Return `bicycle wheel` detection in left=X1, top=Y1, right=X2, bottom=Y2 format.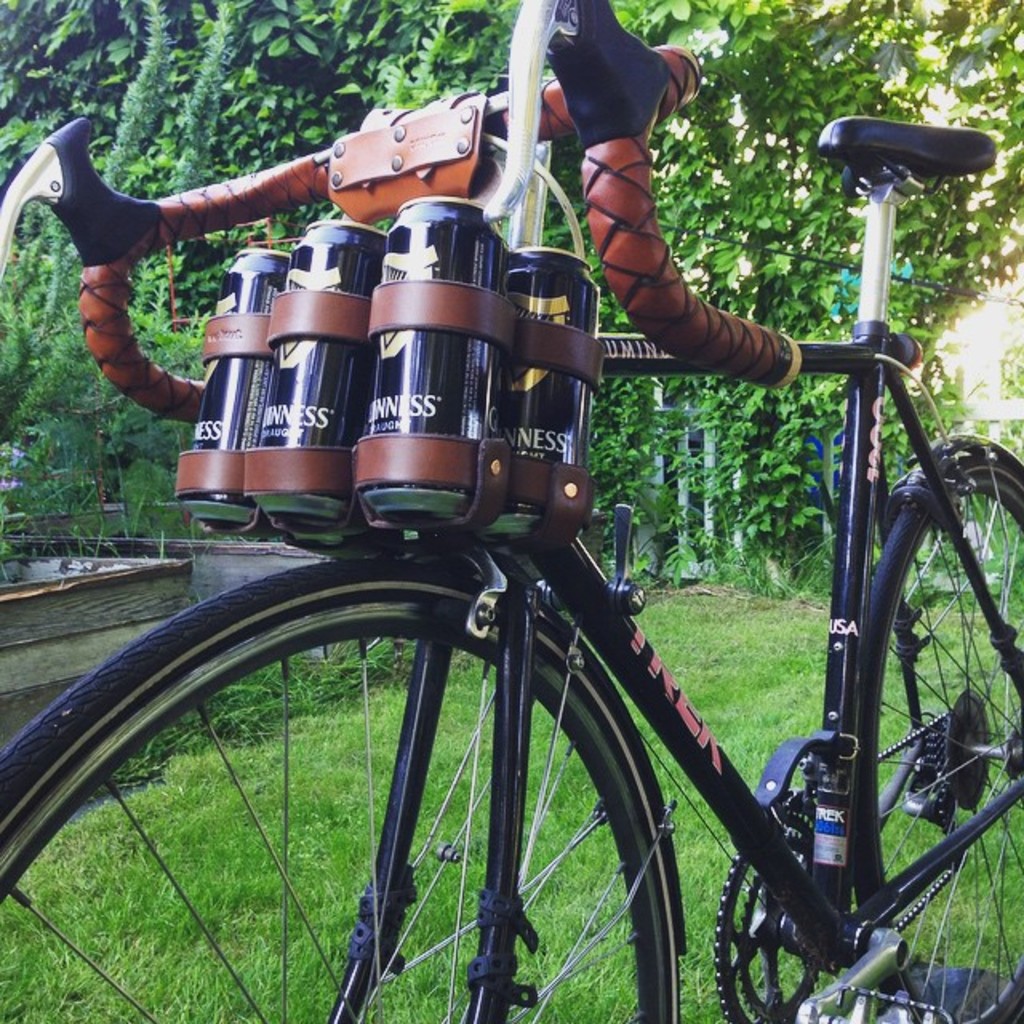
left=0, top=554, right=683, bottom=1022.
